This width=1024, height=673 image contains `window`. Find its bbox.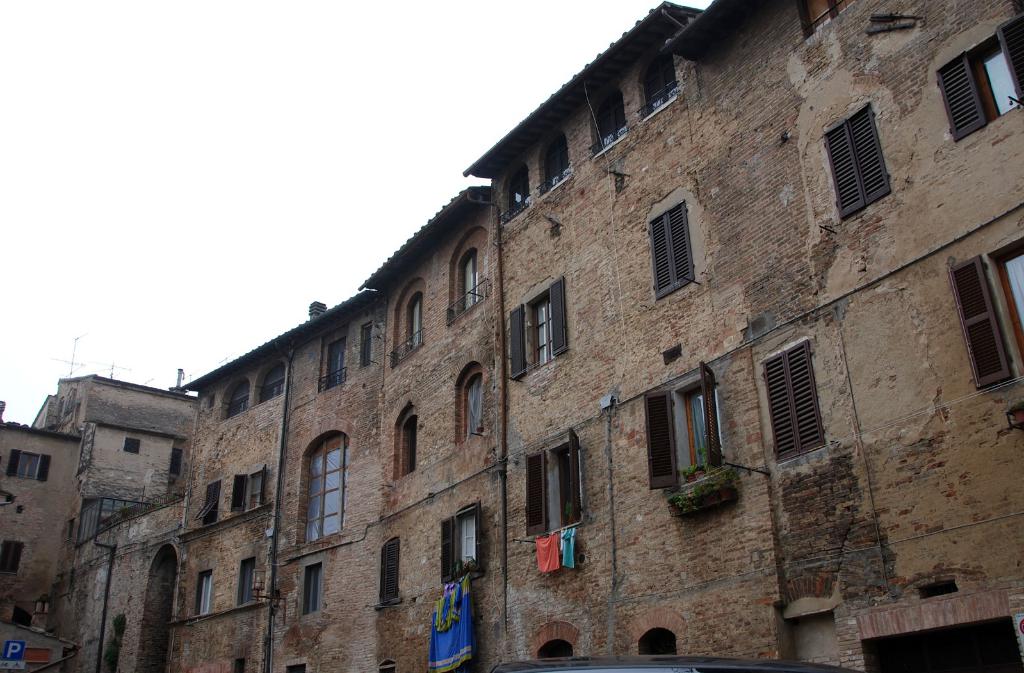
[x1=679, y1=379, x2=728, y2=475].
